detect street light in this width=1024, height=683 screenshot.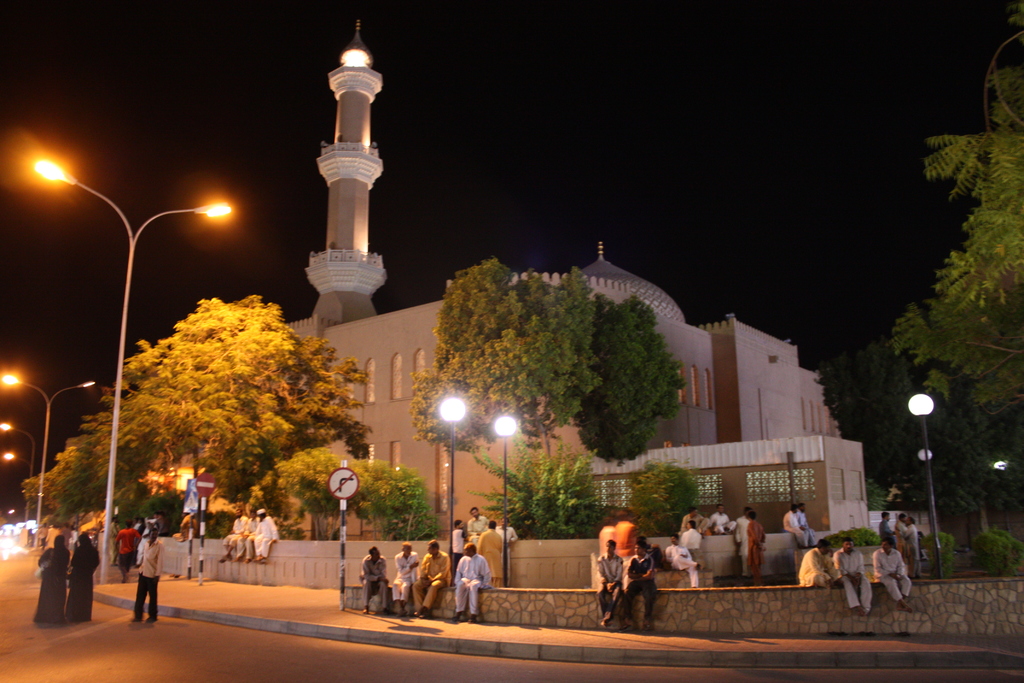
Detection: [x1=1, y1=370, x2=100, y2=548].
